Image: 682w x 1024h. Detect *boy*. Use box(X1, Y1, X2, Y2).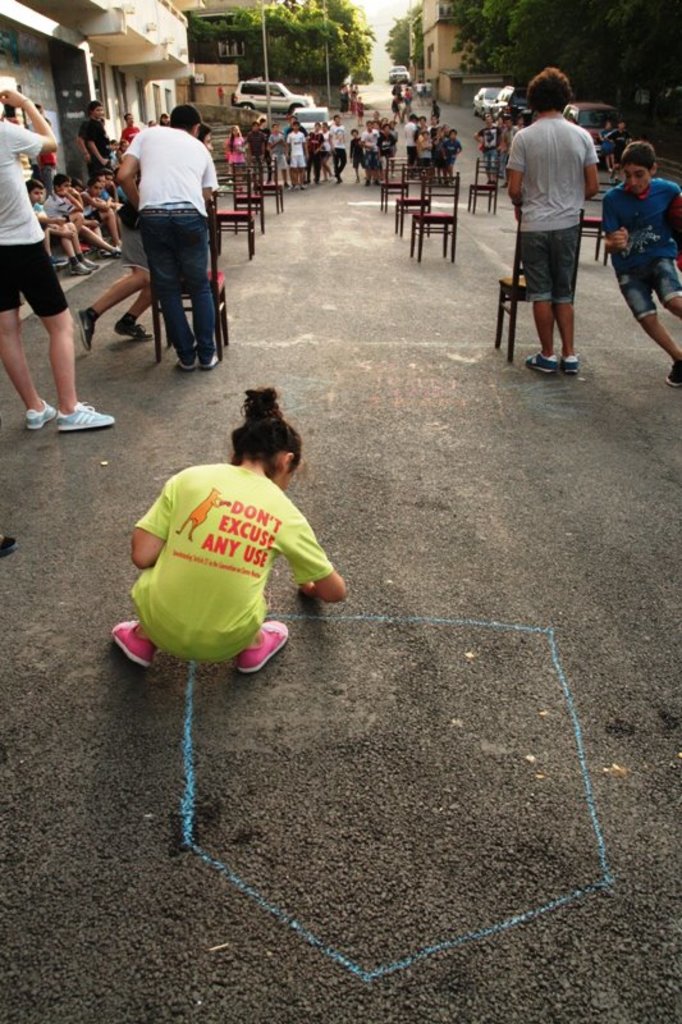
box(416, 128, 430, 159).
